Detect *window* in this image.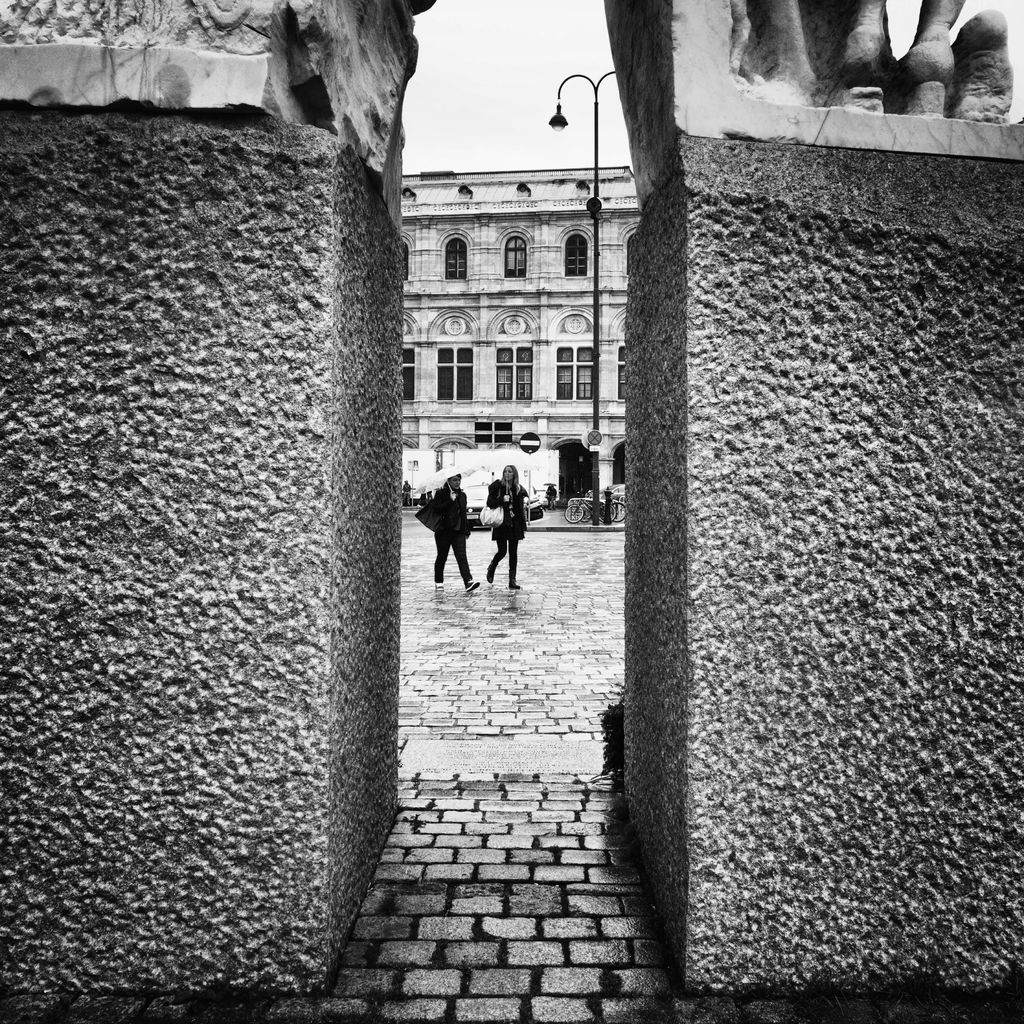
Detection: <box>438,351,474,400</box>.
